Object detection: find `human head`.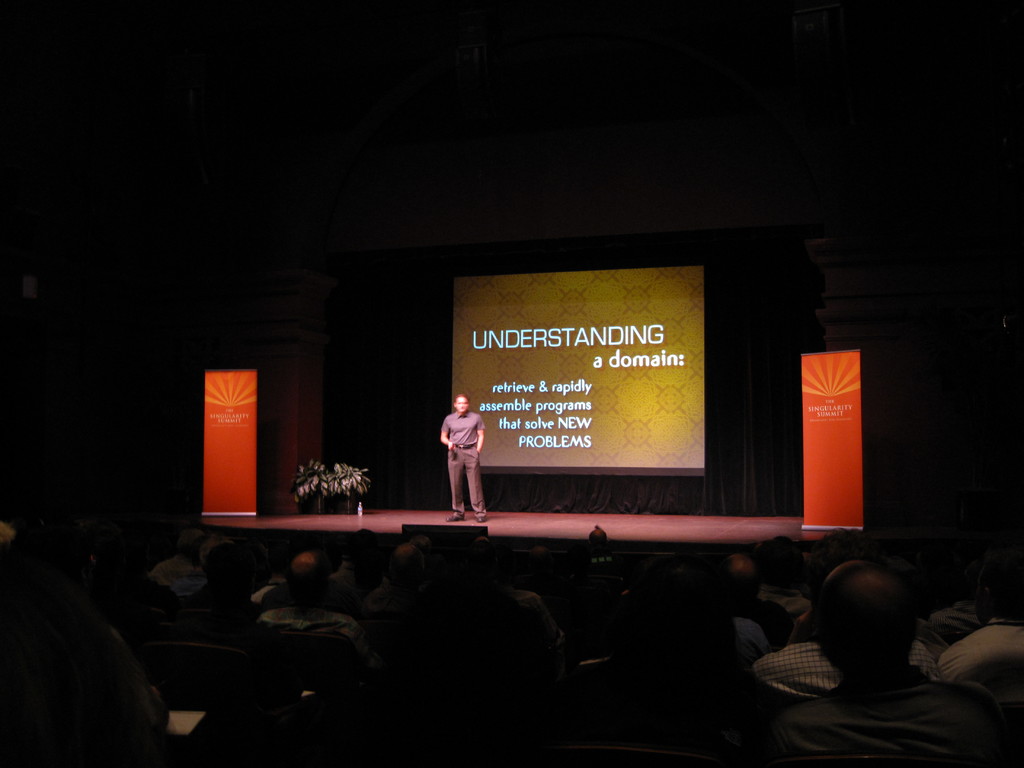
l=453, t=393, r=472, b=412.
